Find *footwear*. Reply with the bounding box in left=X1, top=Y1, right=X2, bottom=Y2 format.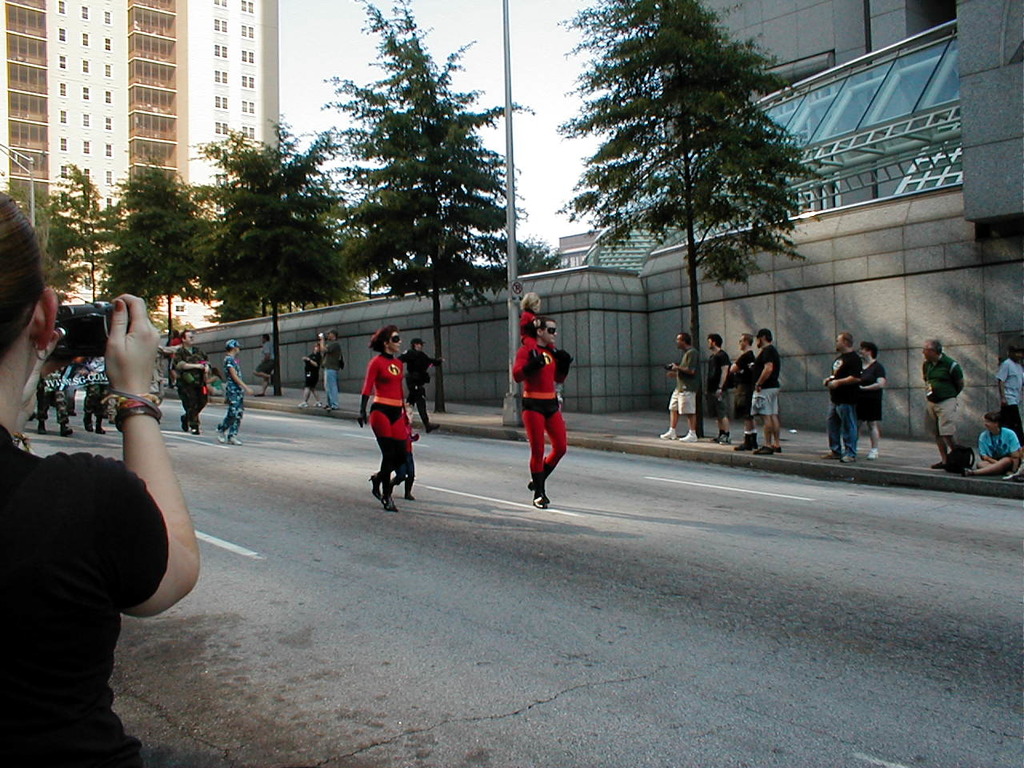
left=842, top=454, right=854, bottom=464.
